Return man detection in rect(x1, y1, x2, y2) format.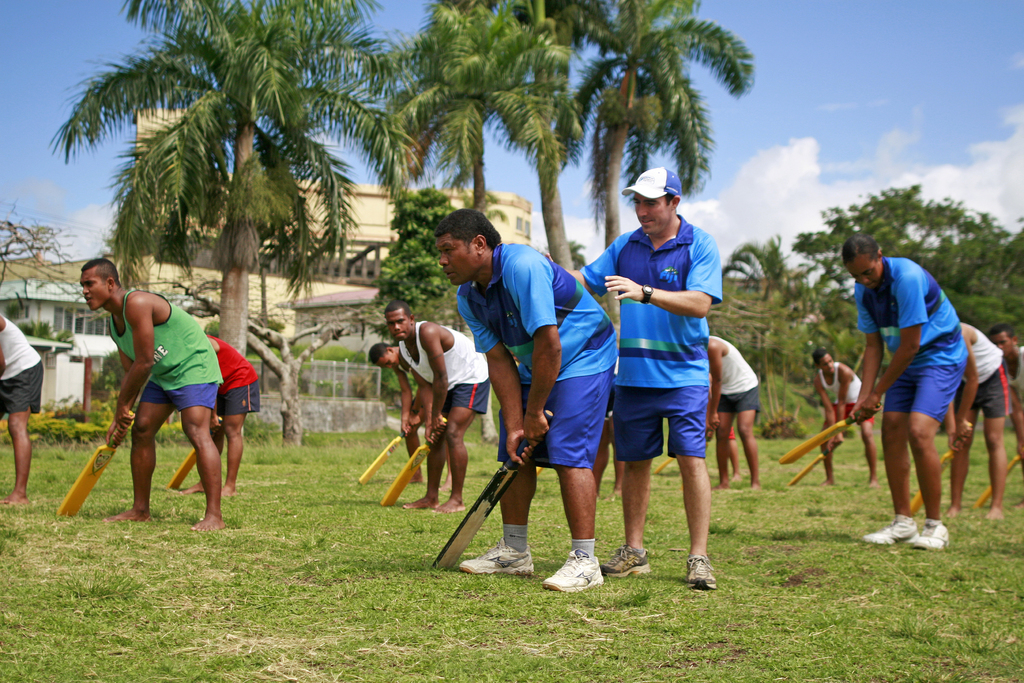
rect(382, 302, 488, 508).
